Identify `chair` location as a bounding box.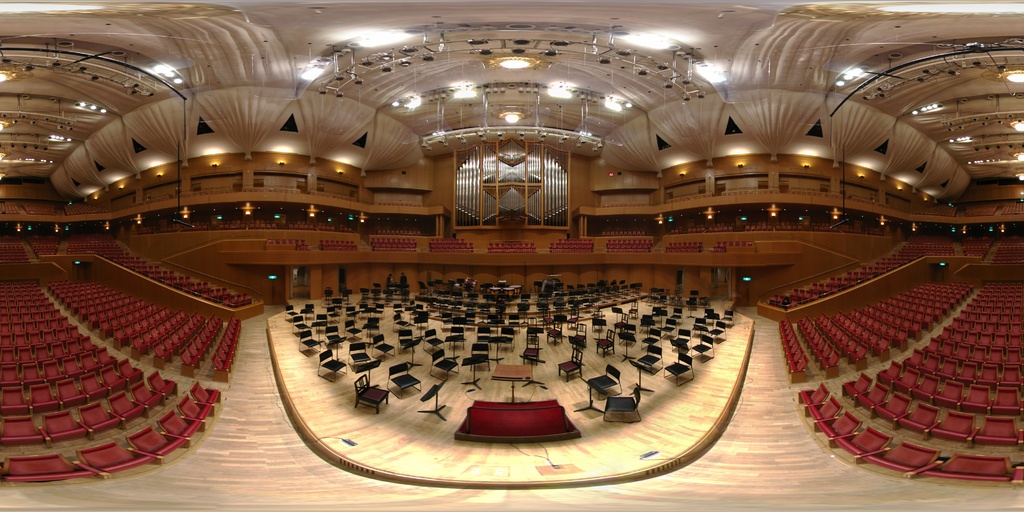
<box>394,300,408,319</box>.
